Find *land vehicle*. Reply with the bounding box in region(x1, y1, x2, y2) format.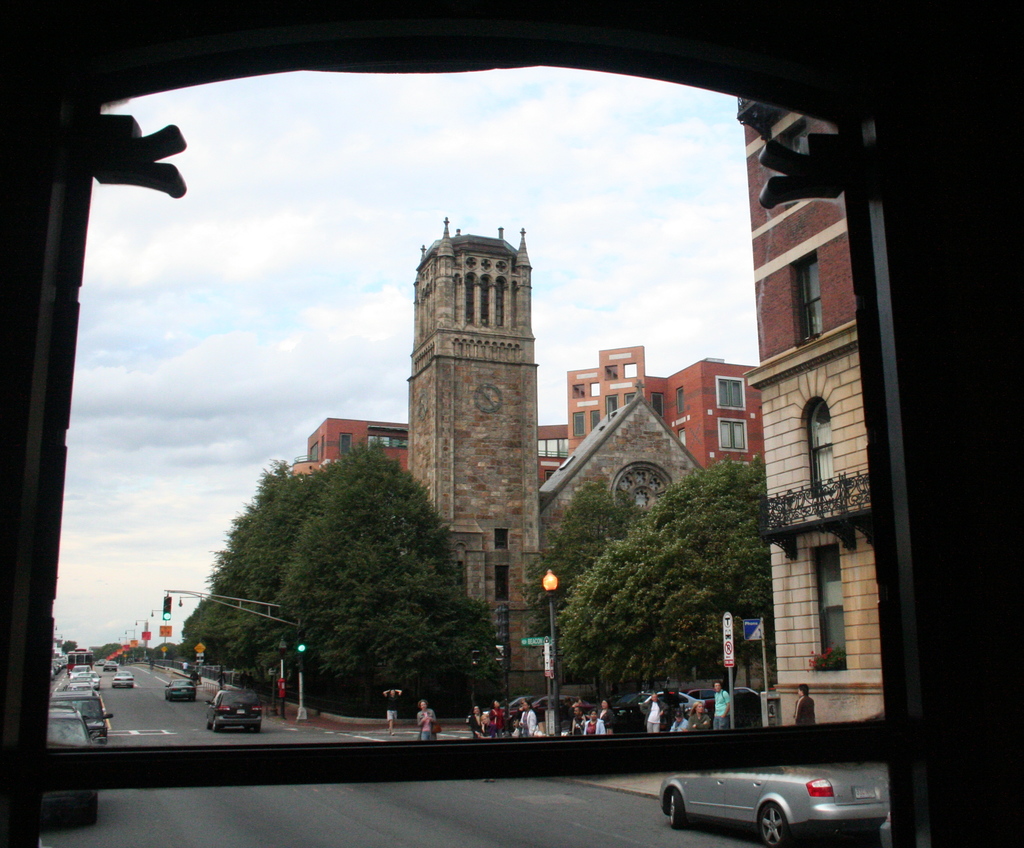
region(50, 690, 111, 741).
